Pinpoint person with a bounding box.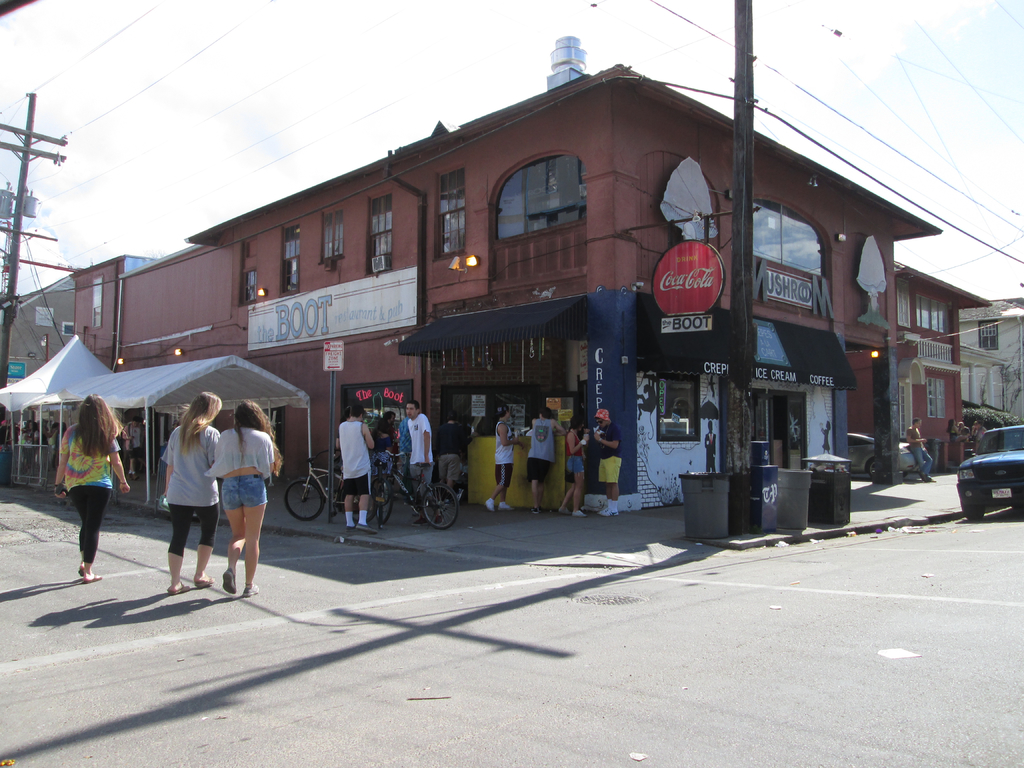
52:390:131:582.
